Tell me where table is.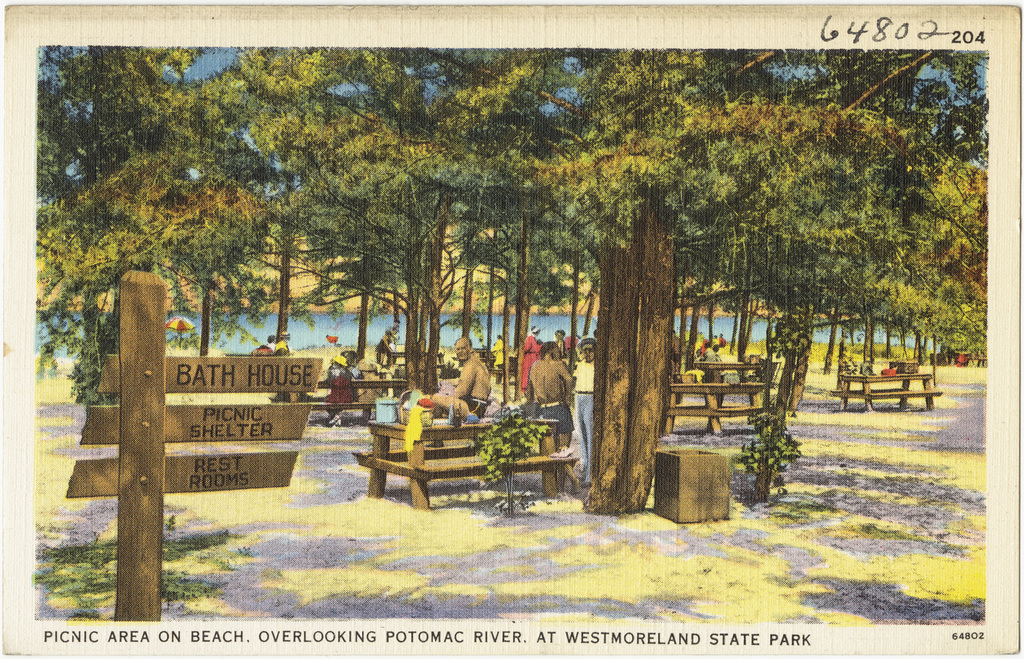
table is at locate(281, 374, 406, 409).
